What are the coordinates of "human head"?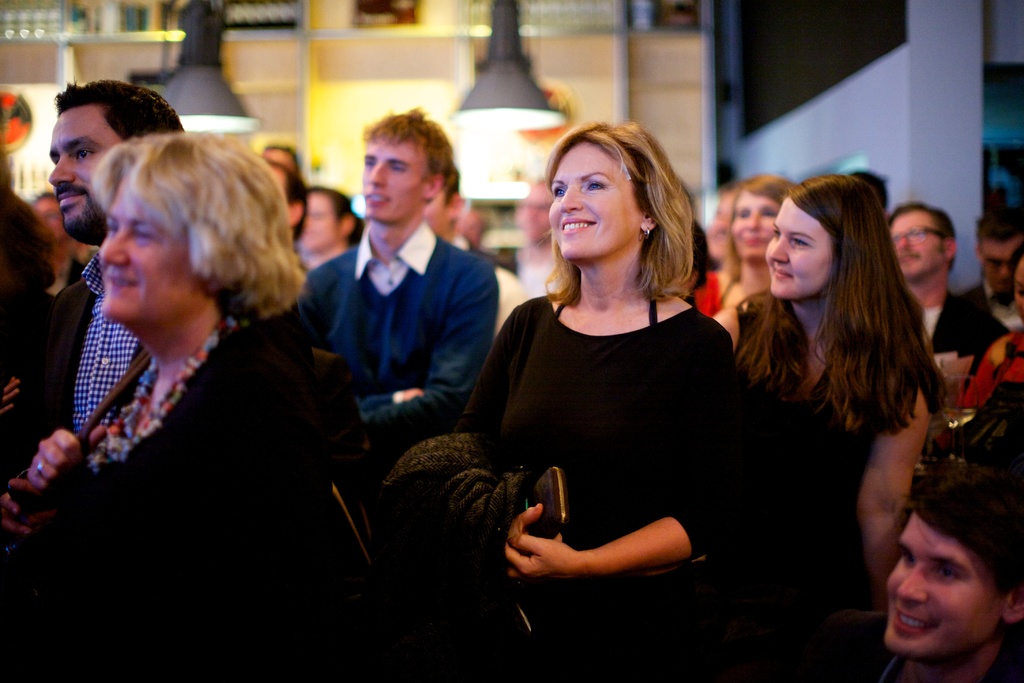
box=[707, 183, 737, 265].
